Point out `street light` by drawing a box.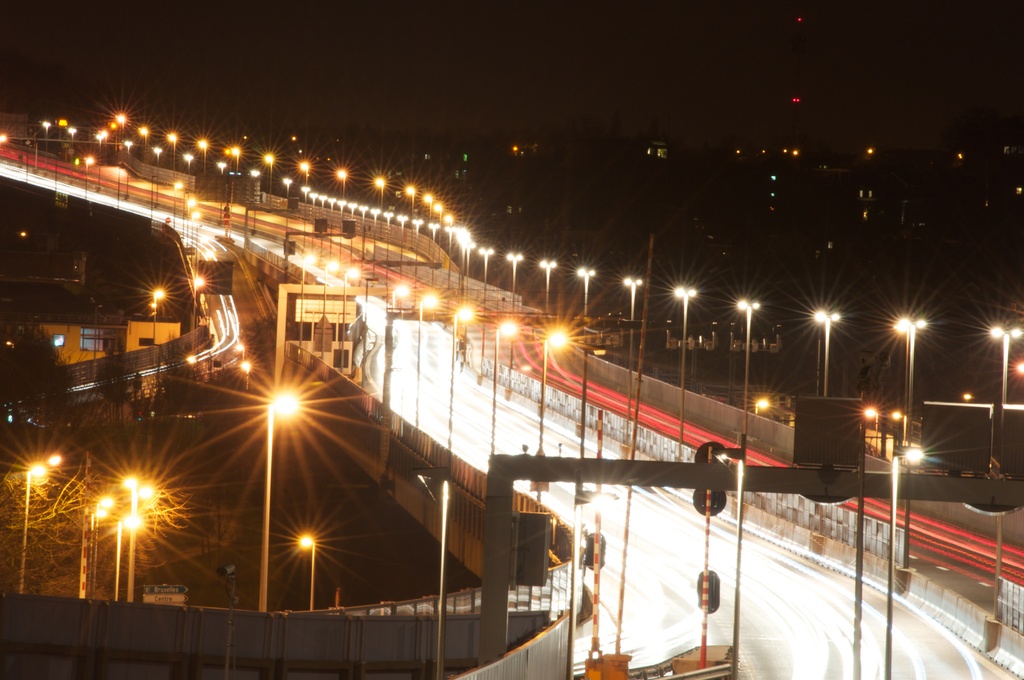
{"left": 196, "top": 135, "right": 207, "bottom": 177}.
